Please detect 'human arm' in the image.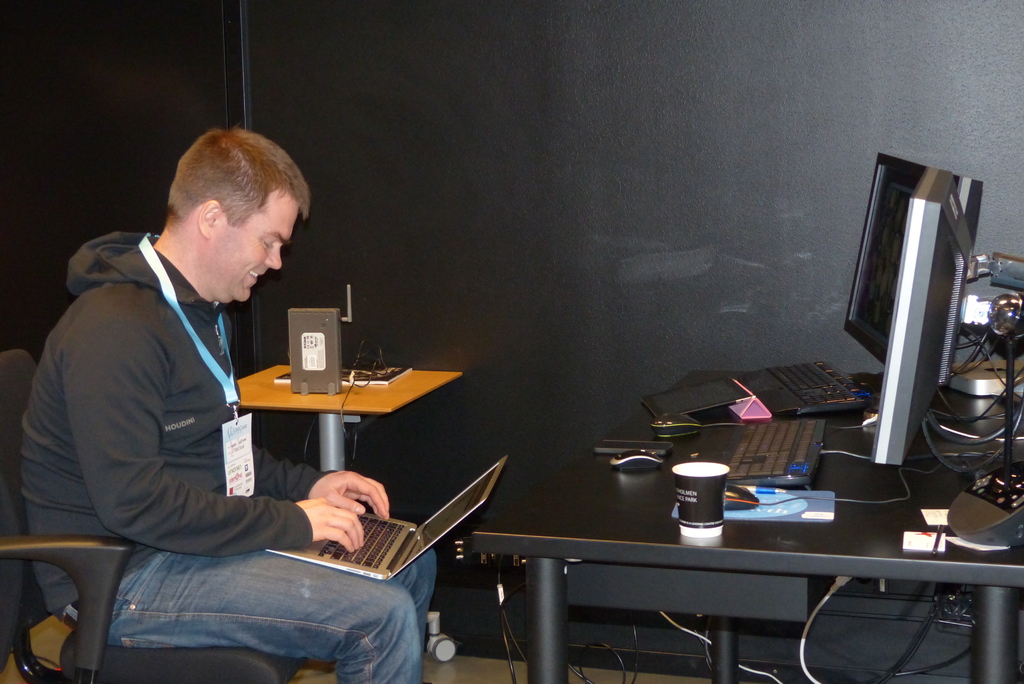
[left=130, top=317, right=271, bottom=567].
